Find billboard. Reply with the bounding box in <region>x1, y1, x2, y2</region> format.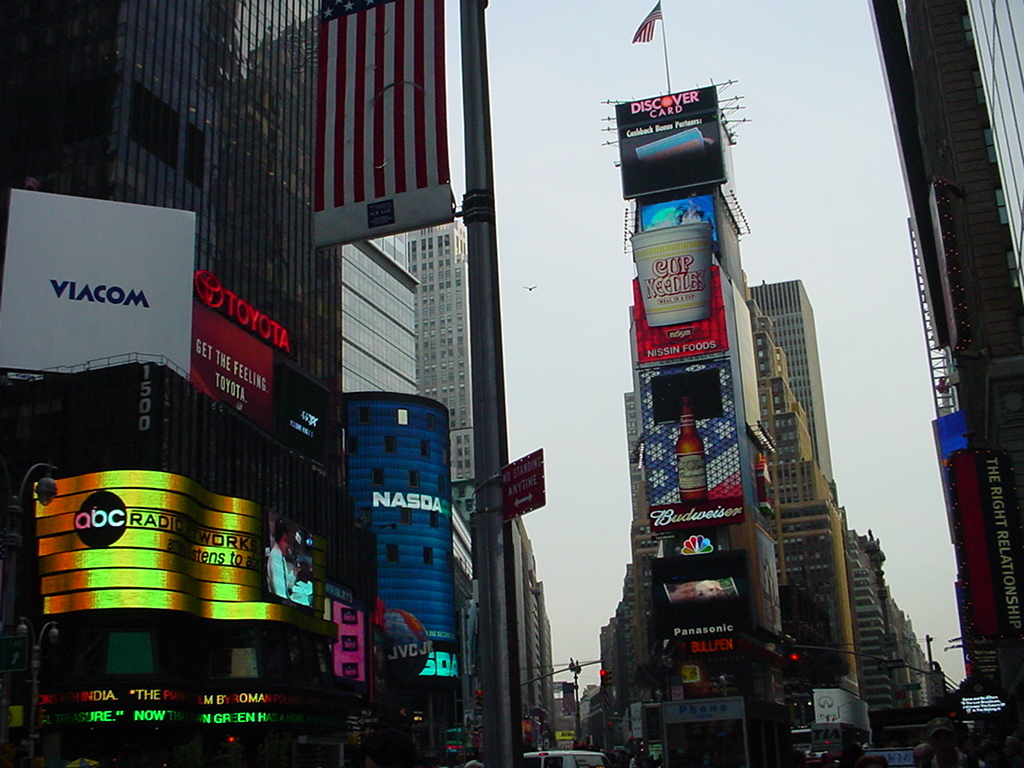
<region>276, 361, 340, 472</region>.
